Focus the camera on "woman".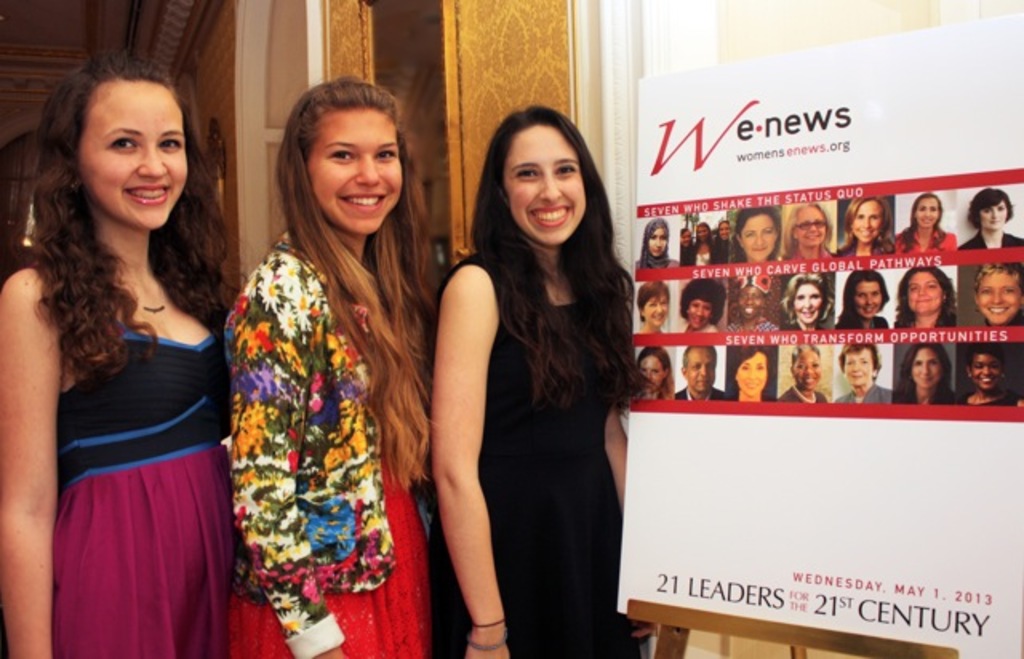
Focus region: bbox=(717, 216, 728, 262).
